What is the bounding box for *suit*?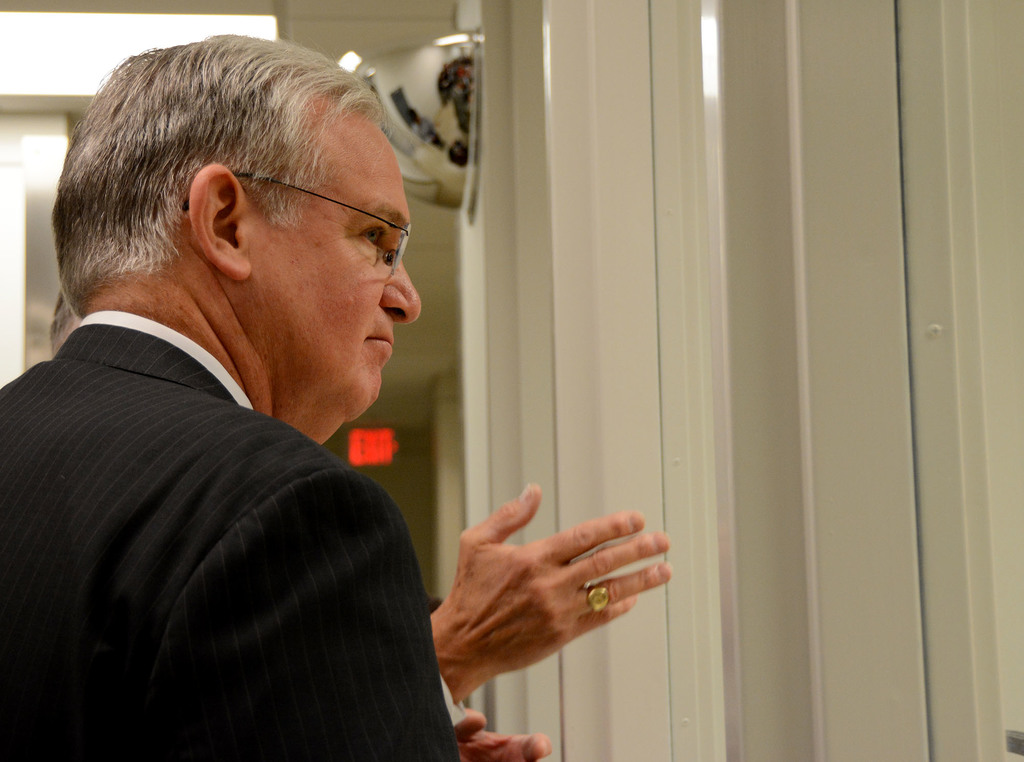
Rect(35, 219, 527, 761).
